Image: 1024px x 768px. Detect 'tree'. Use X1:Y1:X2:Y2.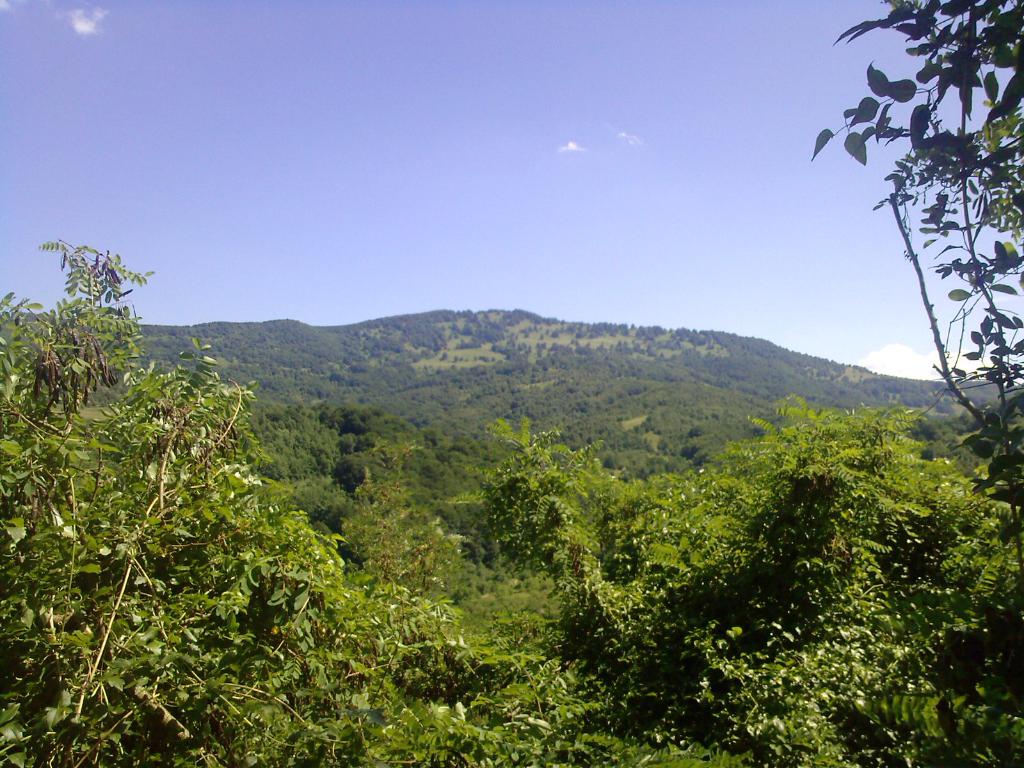
461:450:586:570.
